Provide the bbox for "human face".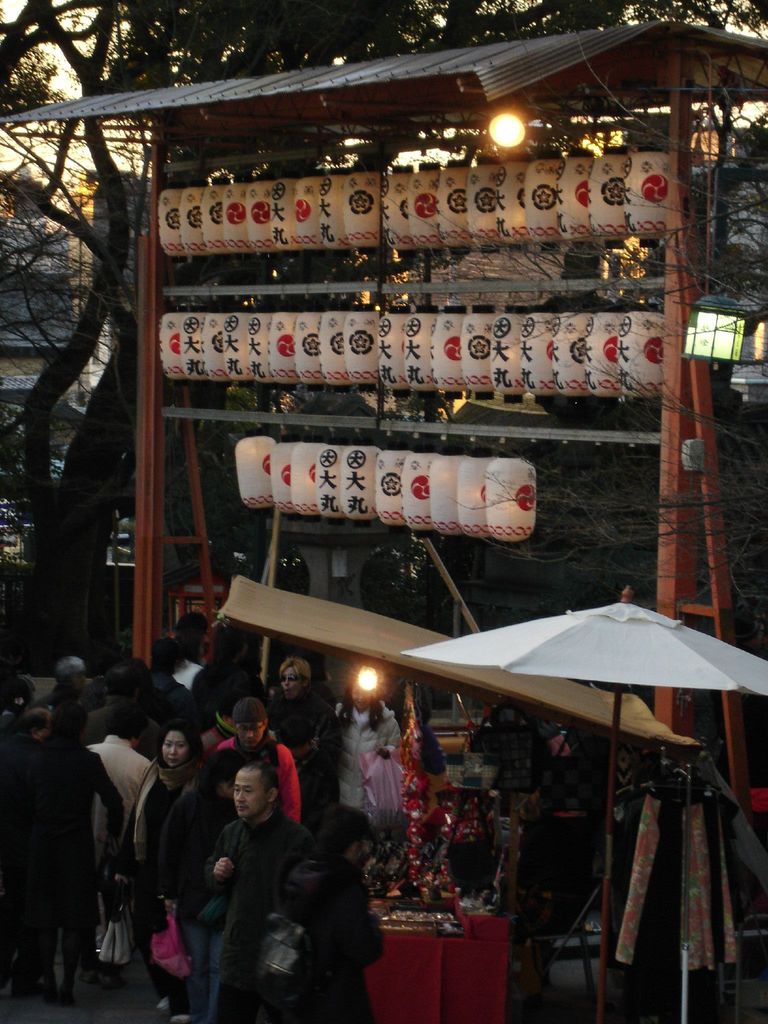
[282,669,300,701].
